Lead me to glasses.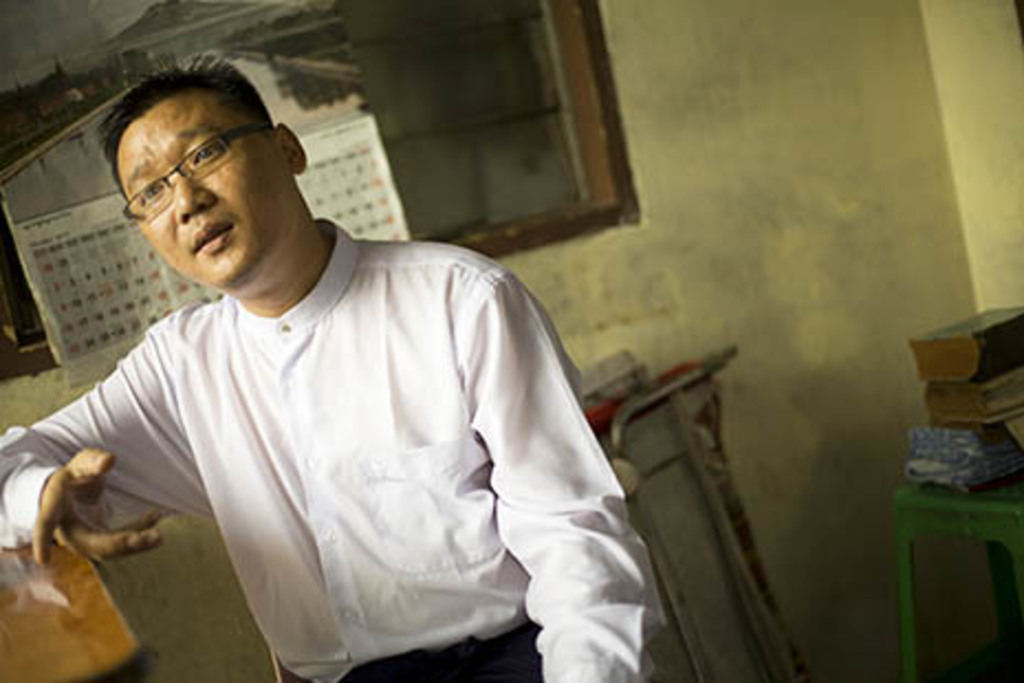
Lead to pyautogui.locateOnScreen(117, 126, 271, 223).
